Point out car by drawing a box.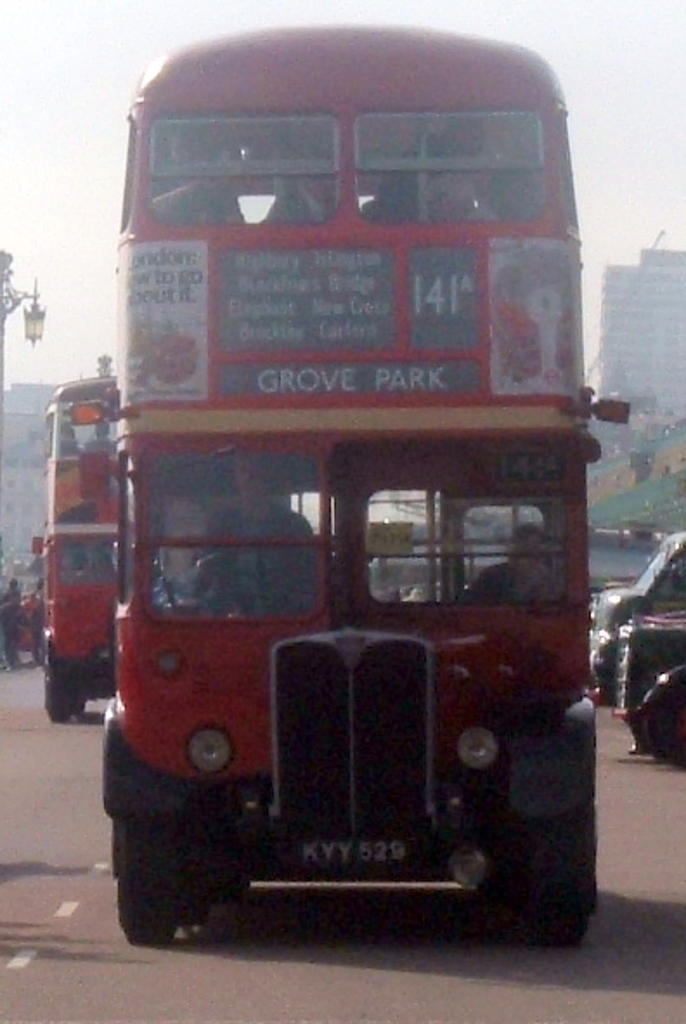
{"x1": 610, "y1": 606, "x2": 684, "y2": 759}.
